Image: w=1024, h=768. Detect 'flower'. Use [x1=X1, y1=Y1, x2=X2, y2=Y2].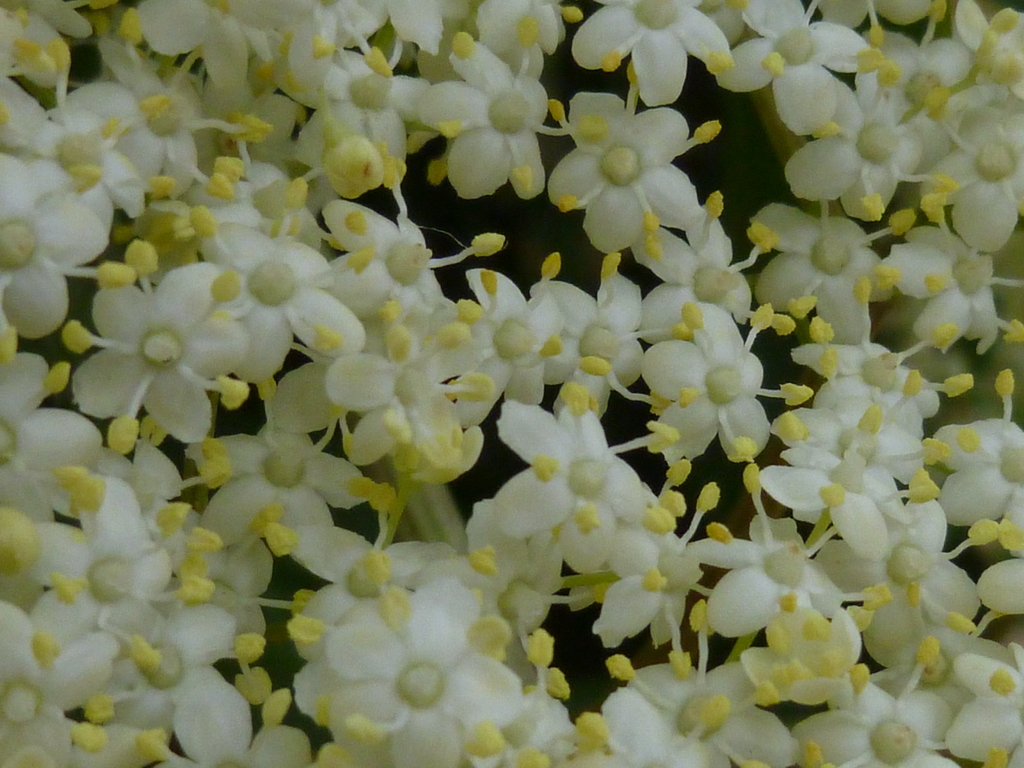
[x1=653, y1=318, x2=781, y2=470].
